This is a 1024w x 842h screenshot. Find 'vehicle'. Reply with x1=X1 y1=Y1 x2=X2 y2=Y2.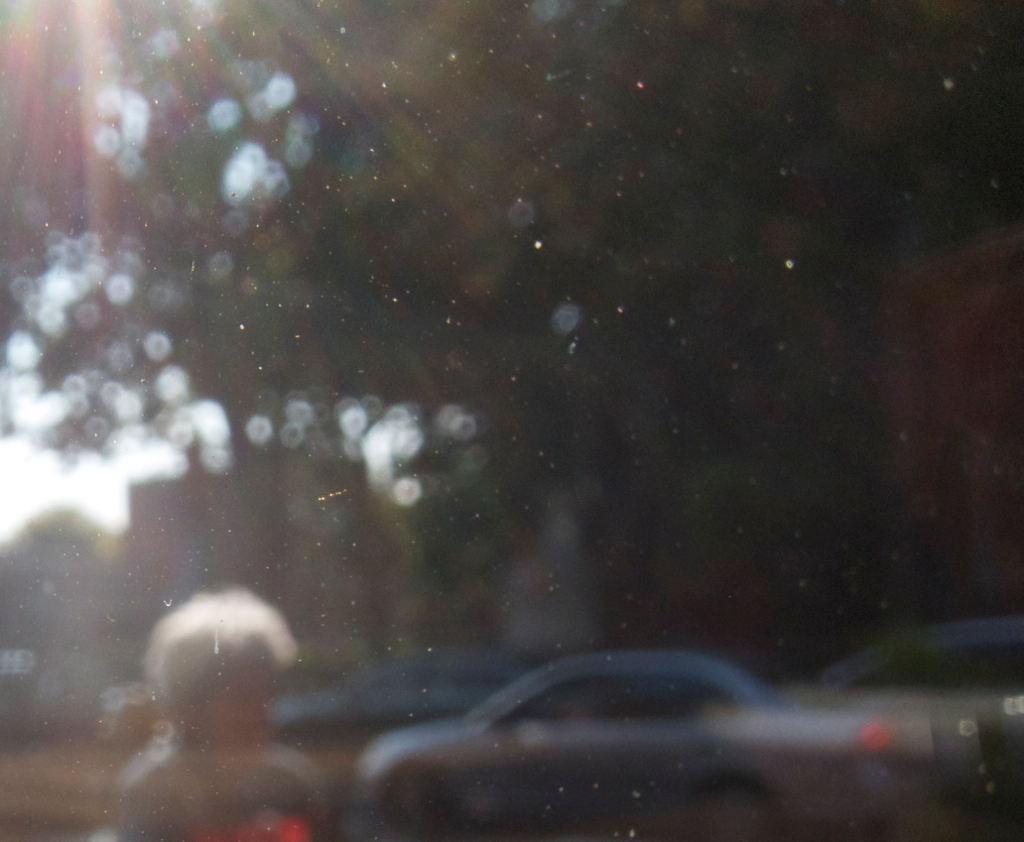
x1=813 y1=625 x2=1023 y2=786.
